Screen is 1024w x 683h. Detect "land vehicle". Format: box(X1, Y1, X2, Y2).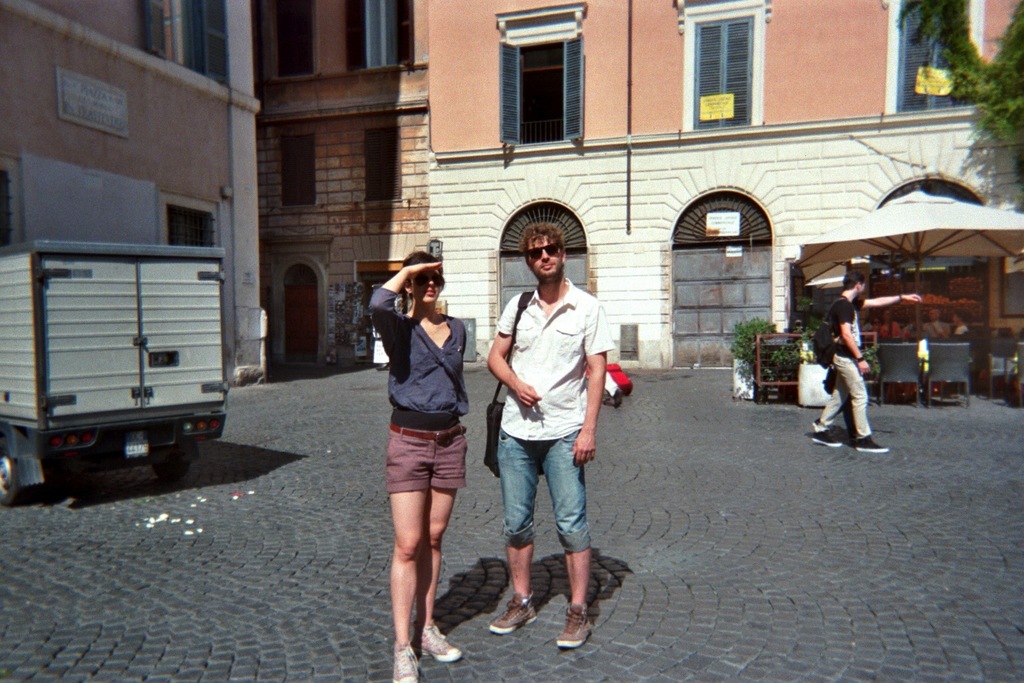
box(9, 209, 224, 505).
